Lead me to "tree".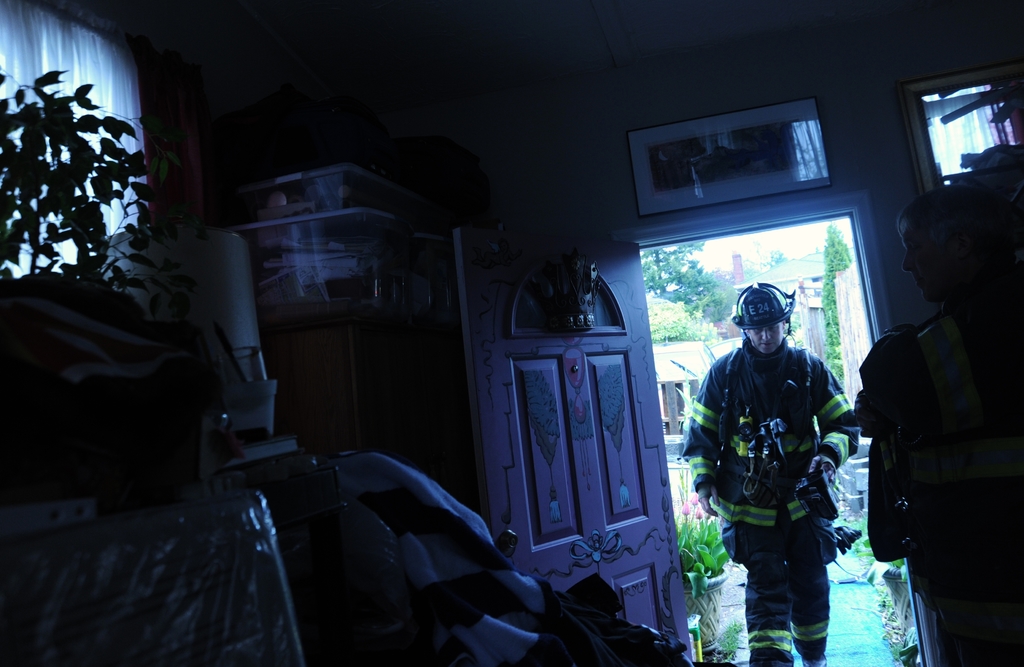
Lead to box=[641, 239, 721, 312].
